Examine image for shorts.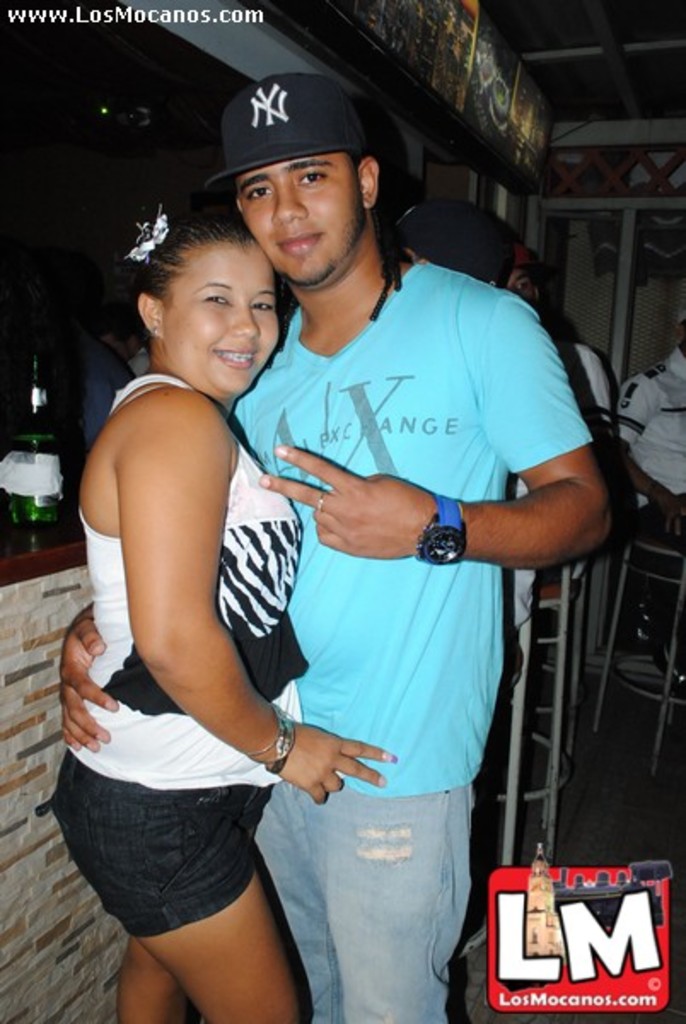
Examination result: x1=85, y1=787, x2=285, y2=935.
